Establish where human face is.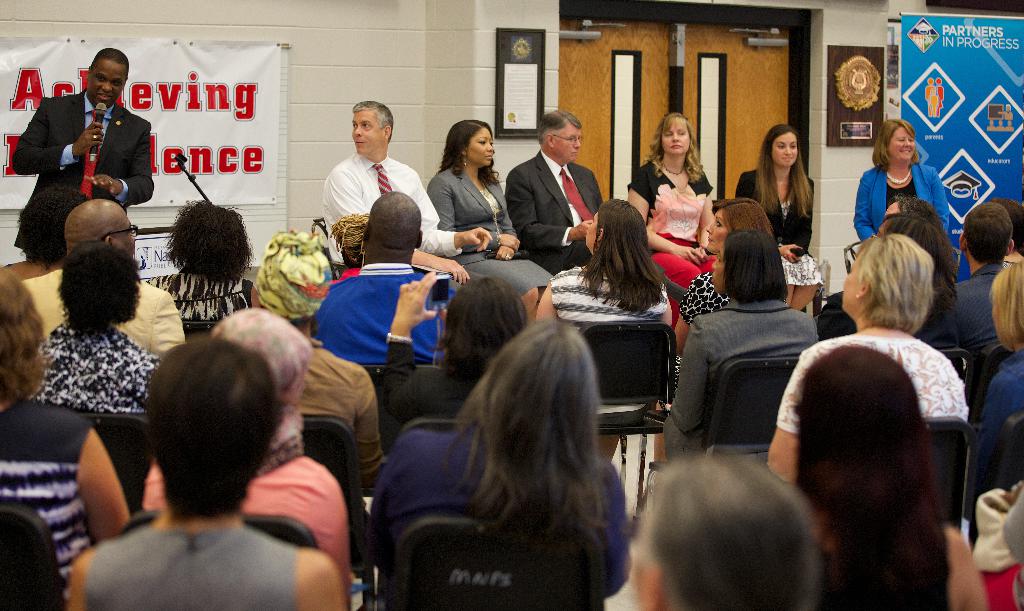
Established at {"x1": 663, "y1": 118, "x2": 693, "y2": 154}.
